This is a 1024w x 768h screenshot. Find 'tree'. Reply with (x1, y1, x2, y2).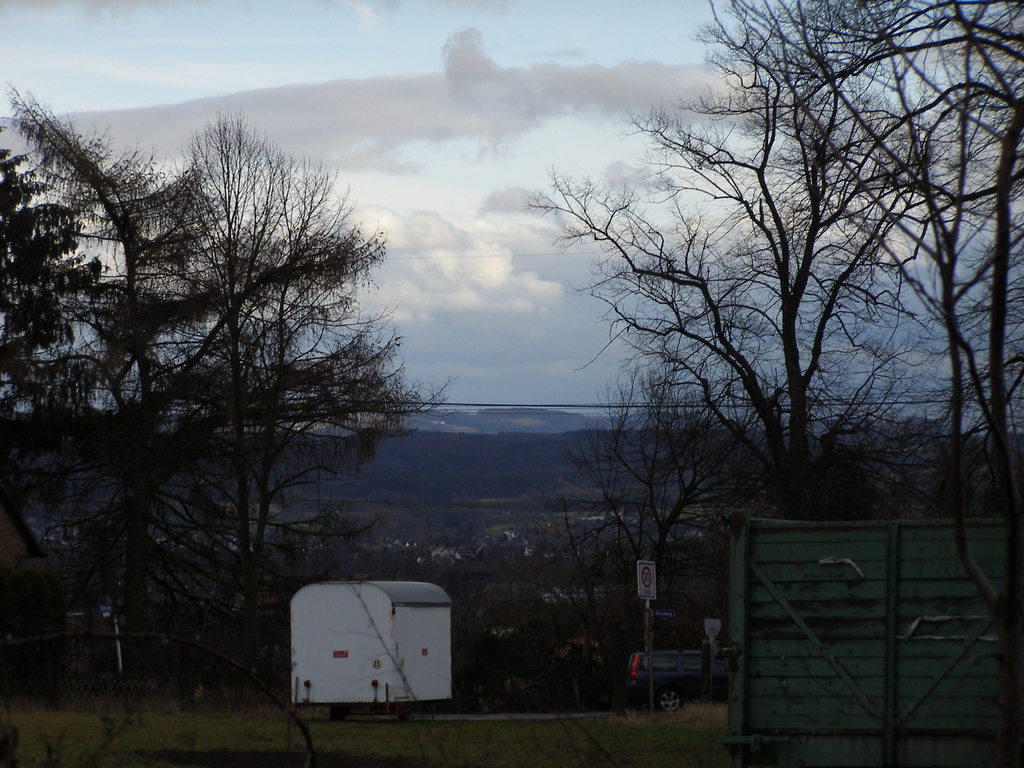
(0, 143, 122, 647).
